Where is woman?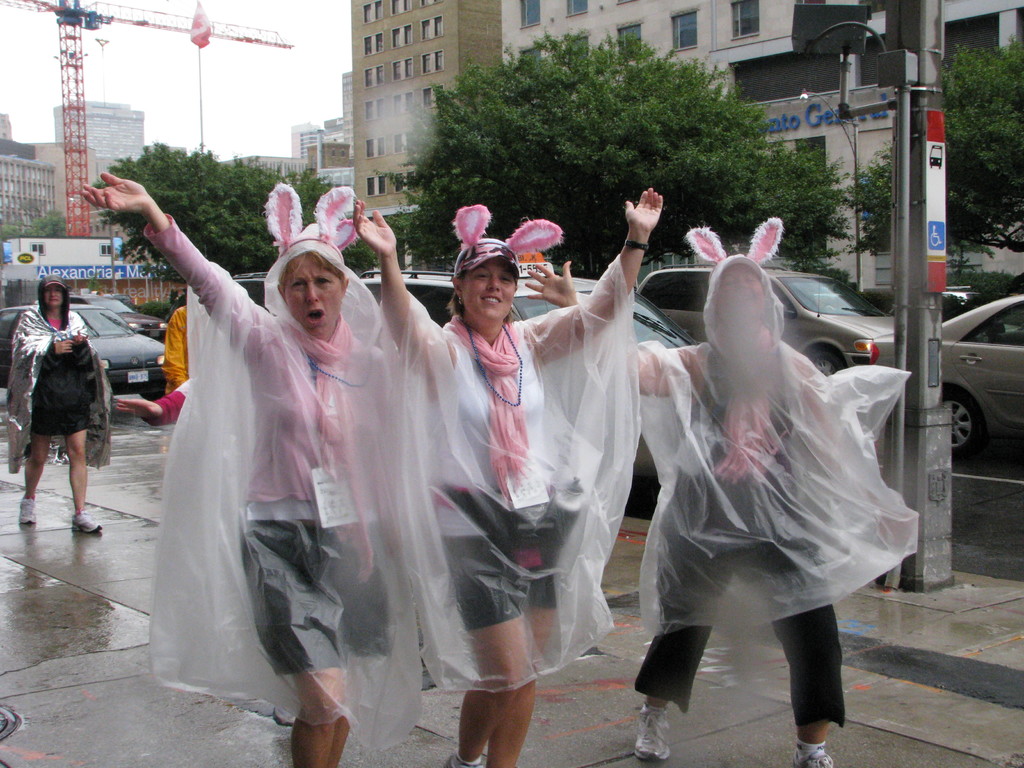
<box>136,172,374,717</box>.
